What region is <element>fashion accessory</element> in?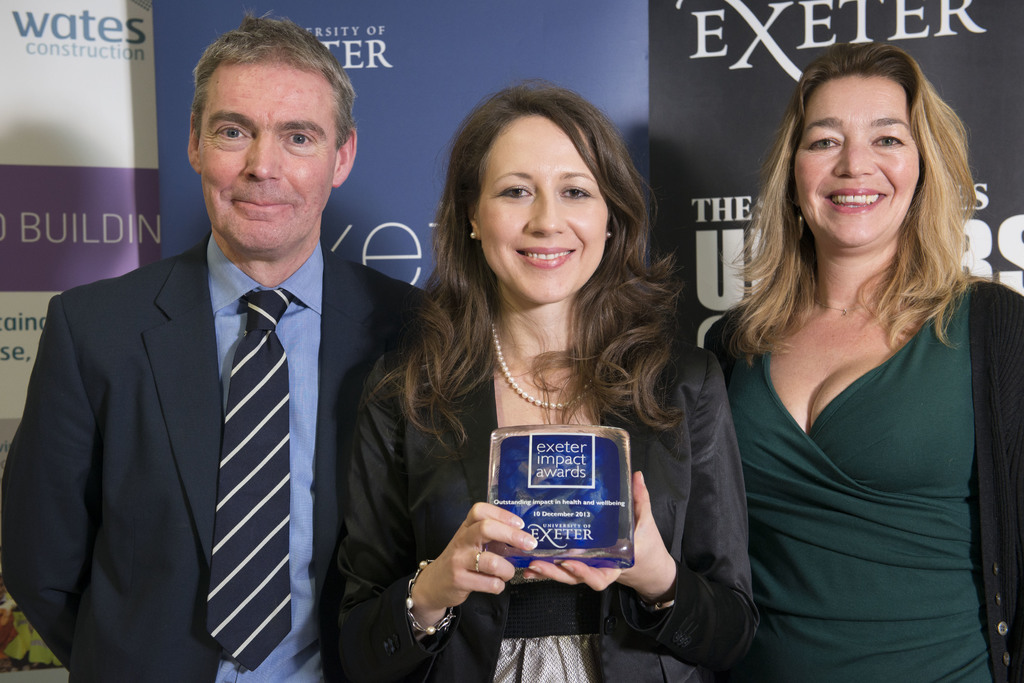
{"x1": 406, "y1": 557, "x2": 455, "y2": 634}.
